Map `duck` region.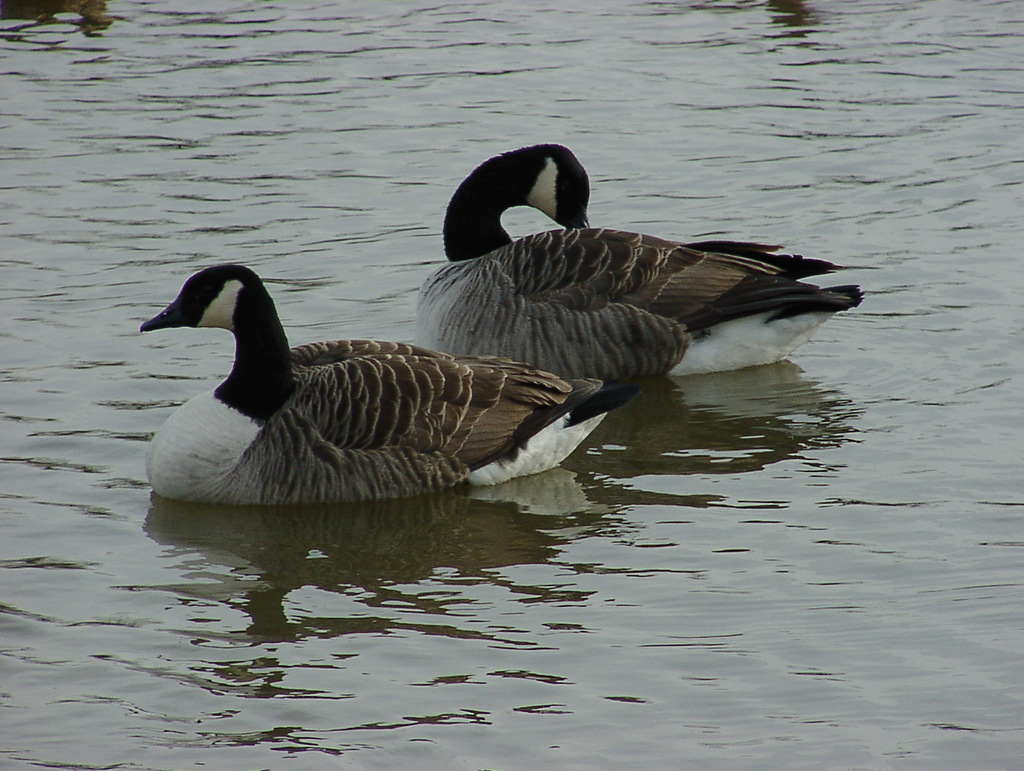
Mapped to detection(117, 254, 618, 509).
